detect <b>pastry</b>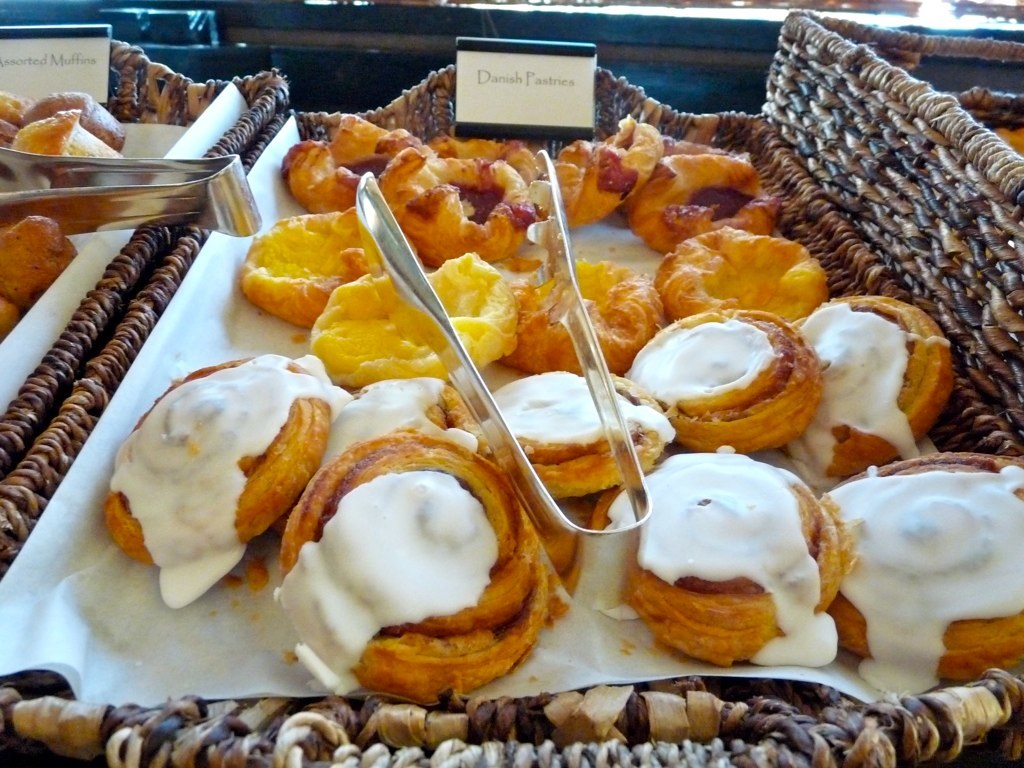
(left=270, top=428, right=548, bottom=704)
